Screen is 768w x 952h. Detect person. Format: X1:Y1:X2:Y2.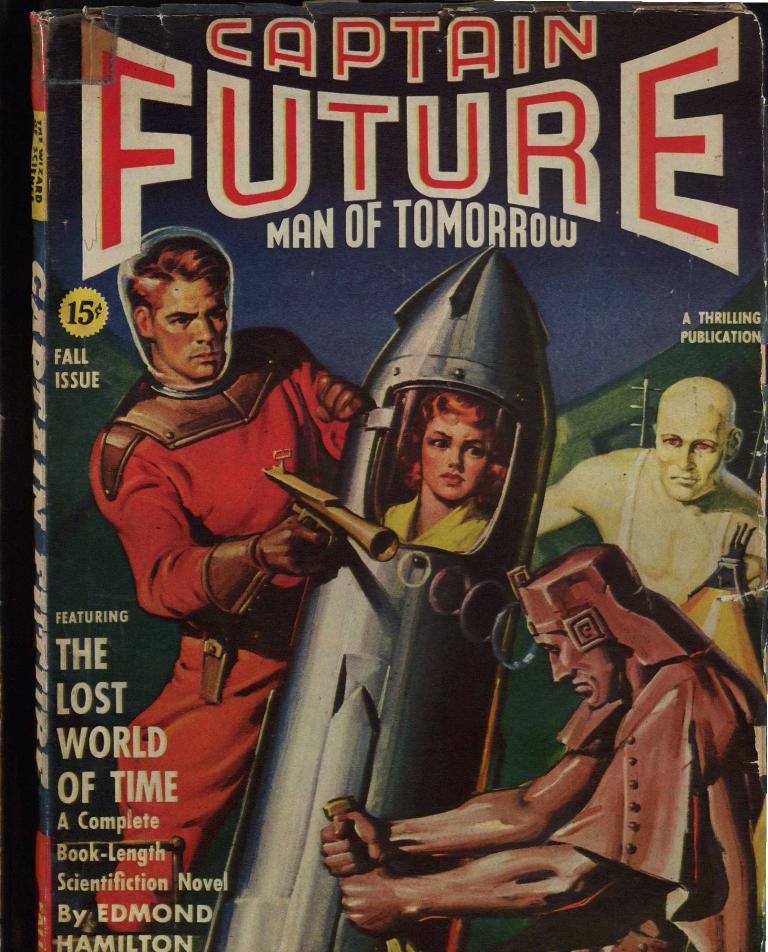
380:390:511:552.
